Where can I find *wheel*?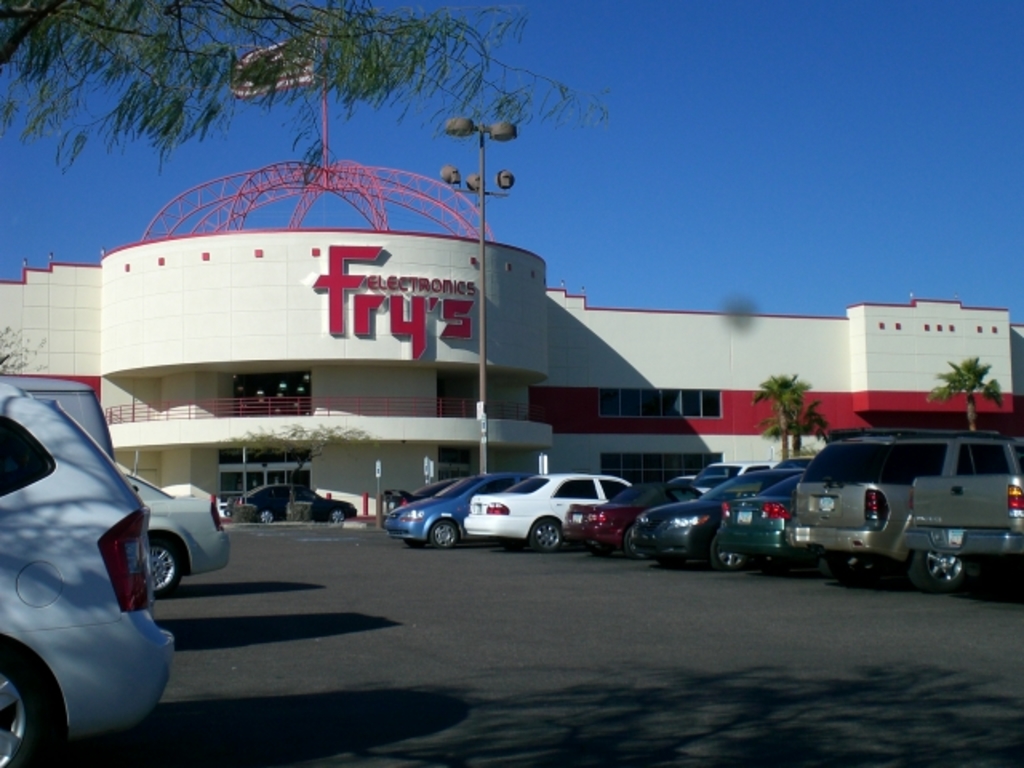
You can find it at box=[531, 522, 560, 552].
